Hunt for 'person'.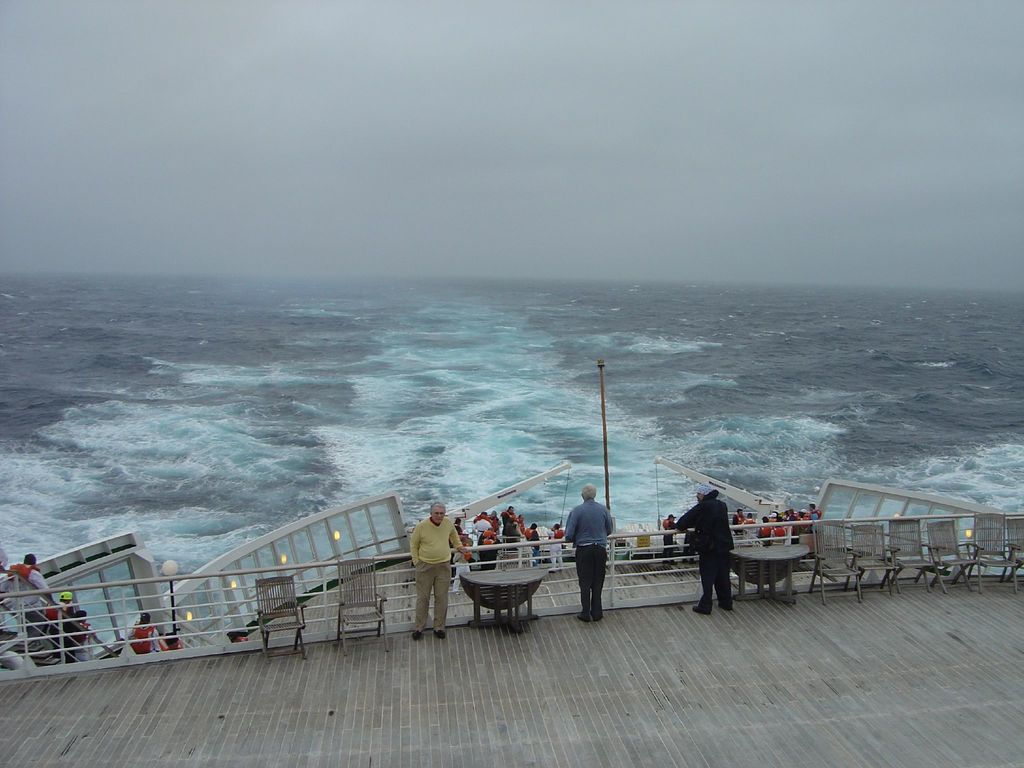
Hunted down at rect(668, 484, 734, 617).
